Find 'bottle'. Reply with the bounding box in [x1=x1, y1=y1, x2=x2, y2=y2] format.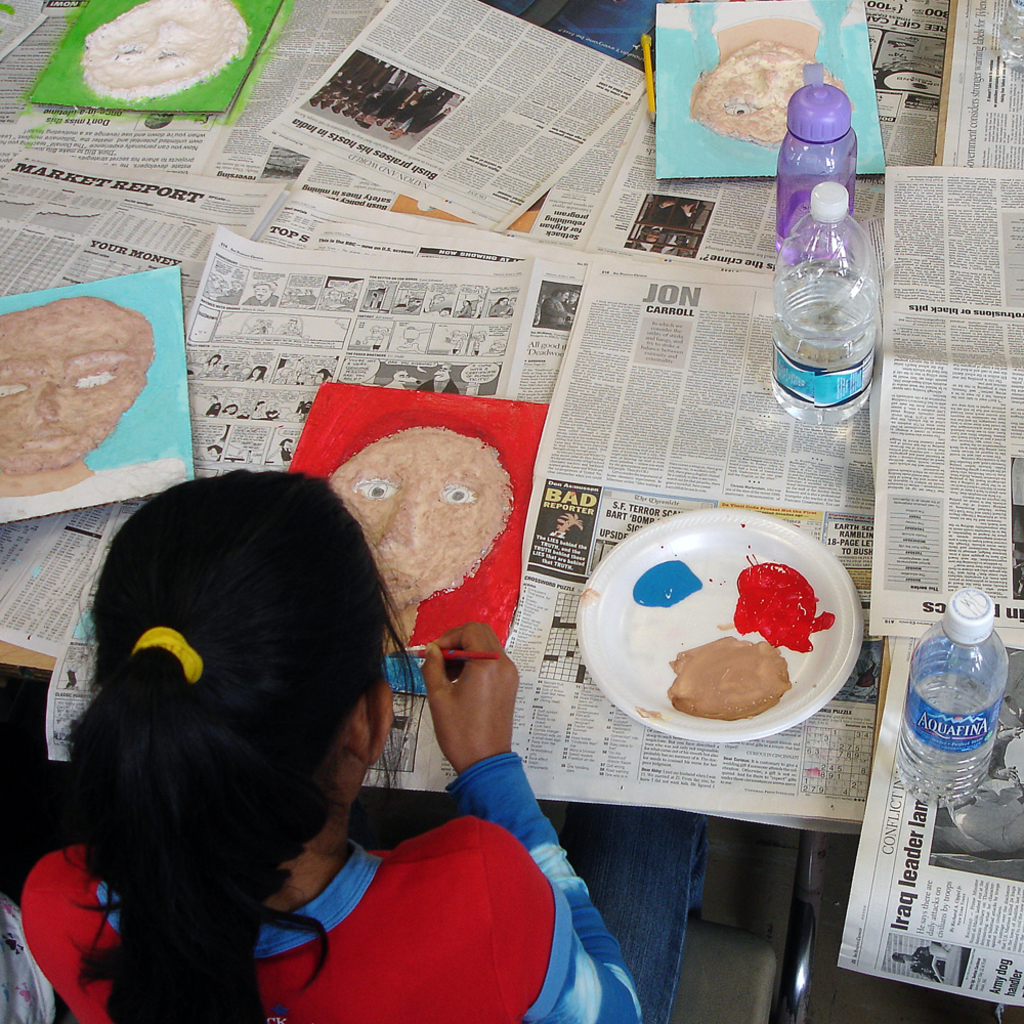
[x1=765, y1=99, x2=901, y2=445].
